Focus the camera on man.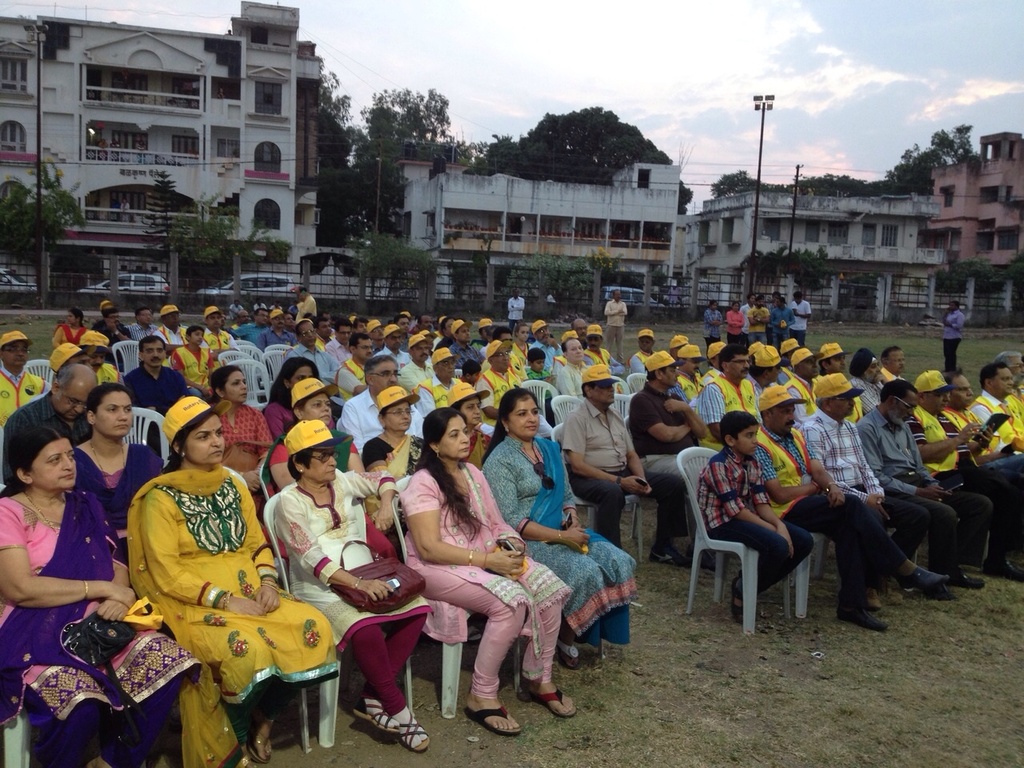
Focus region: (left=122, top=337, right=194, bottom=453).
